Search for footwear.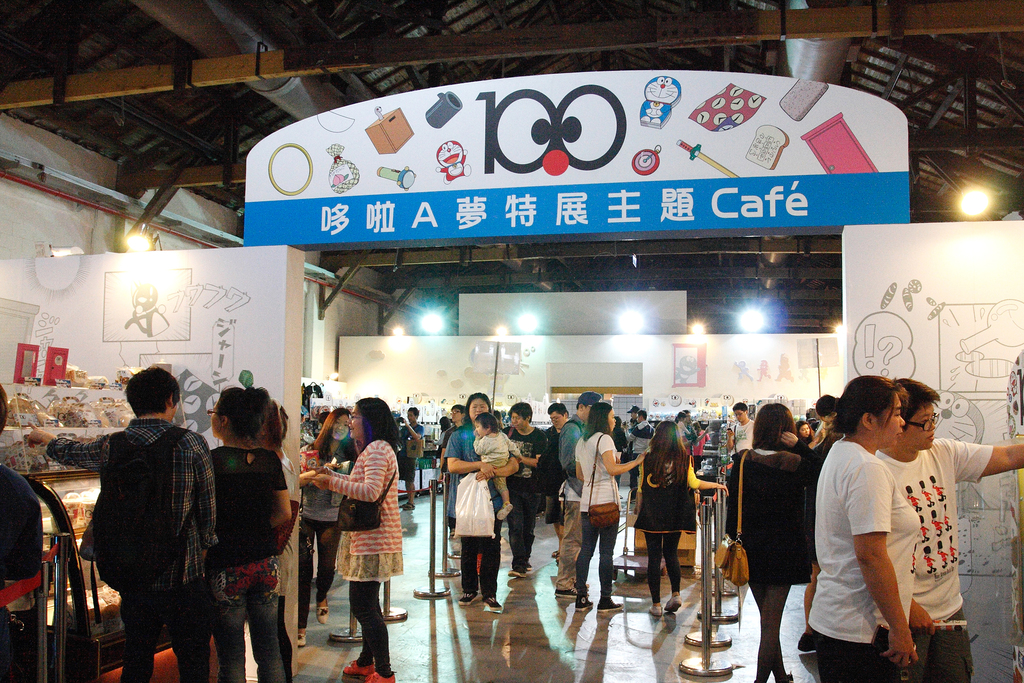
Found at [left=298, top=629, right=308, bottom=647].
